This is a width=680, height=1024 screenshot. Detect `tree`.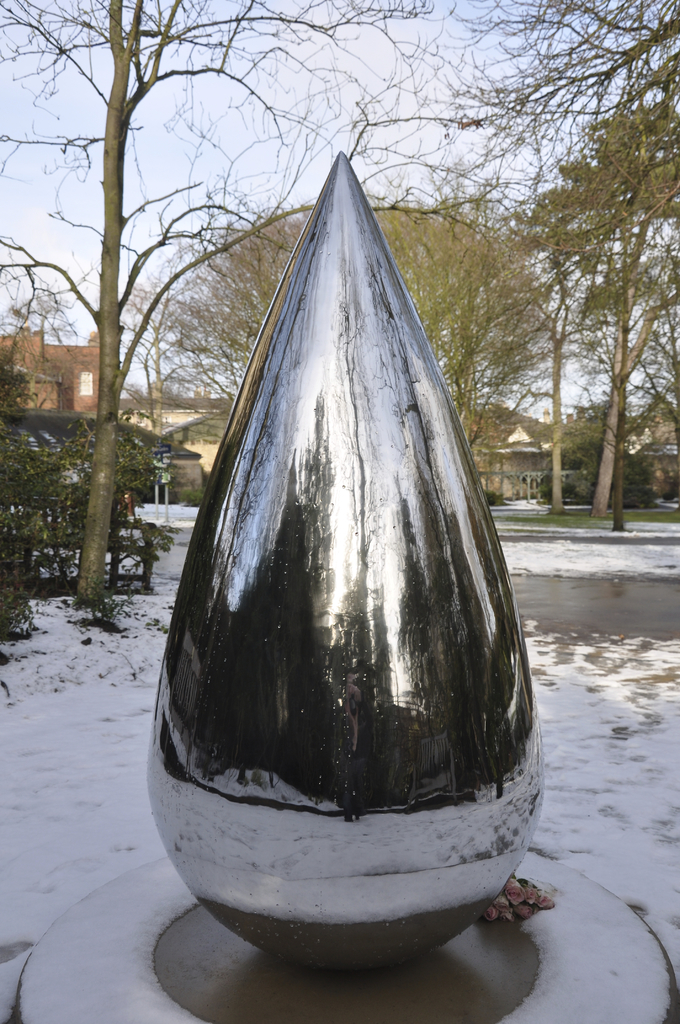
detection(603, 248, 679, 442).
